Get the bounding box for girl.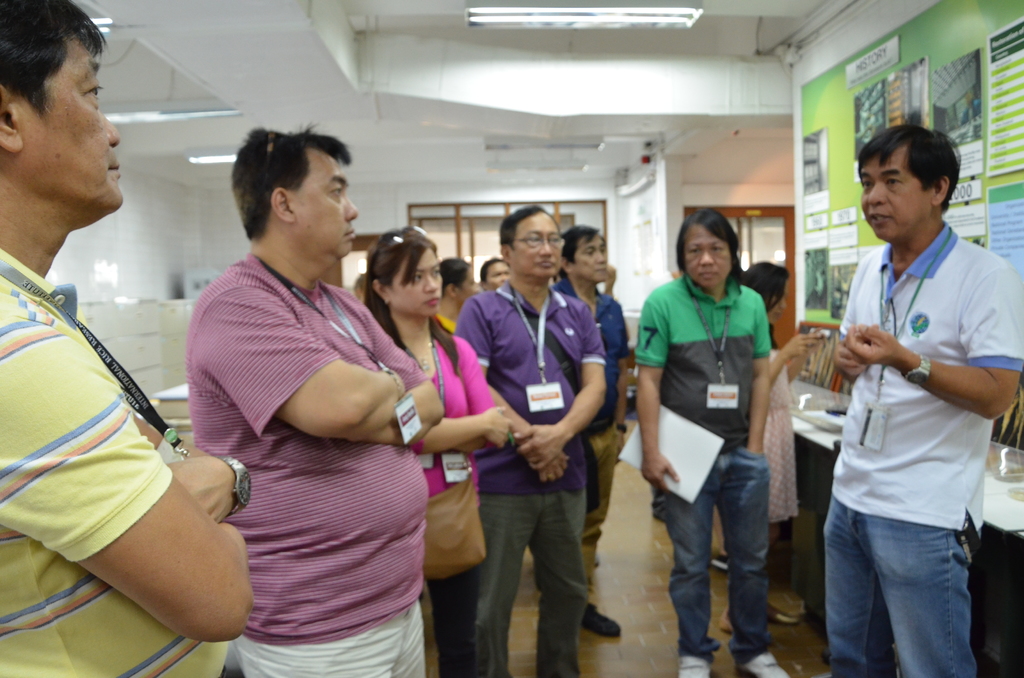
pyautogui.locateOnScreen(367, 226, 509, 677).
